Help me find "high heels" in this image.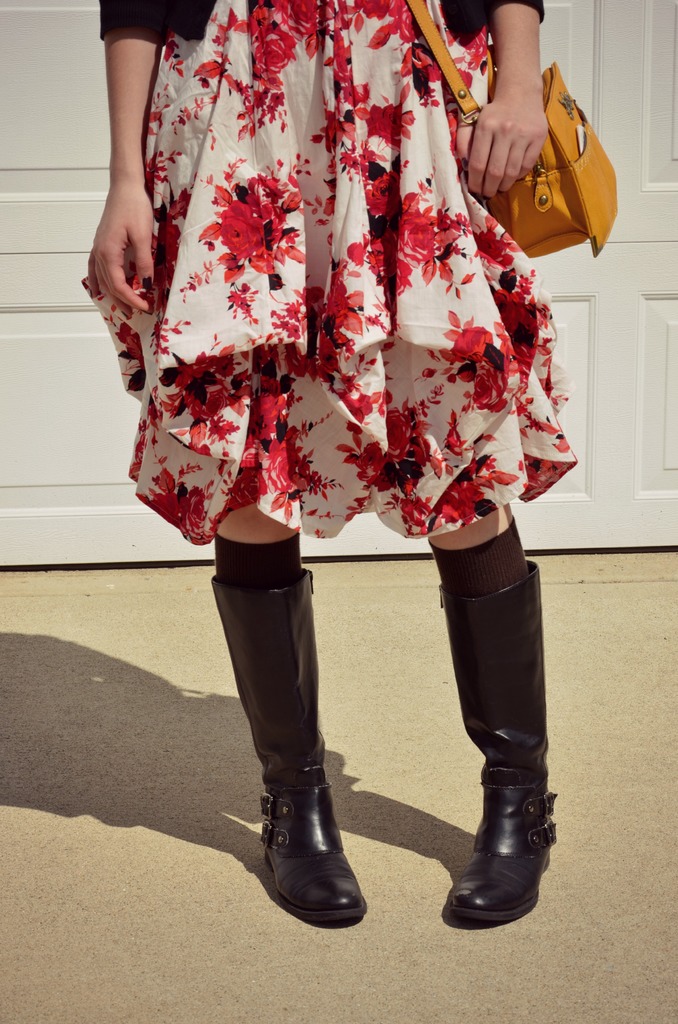
Found it: {"left": 208, "top": 577, "right": 367, "bottom": 935}.
